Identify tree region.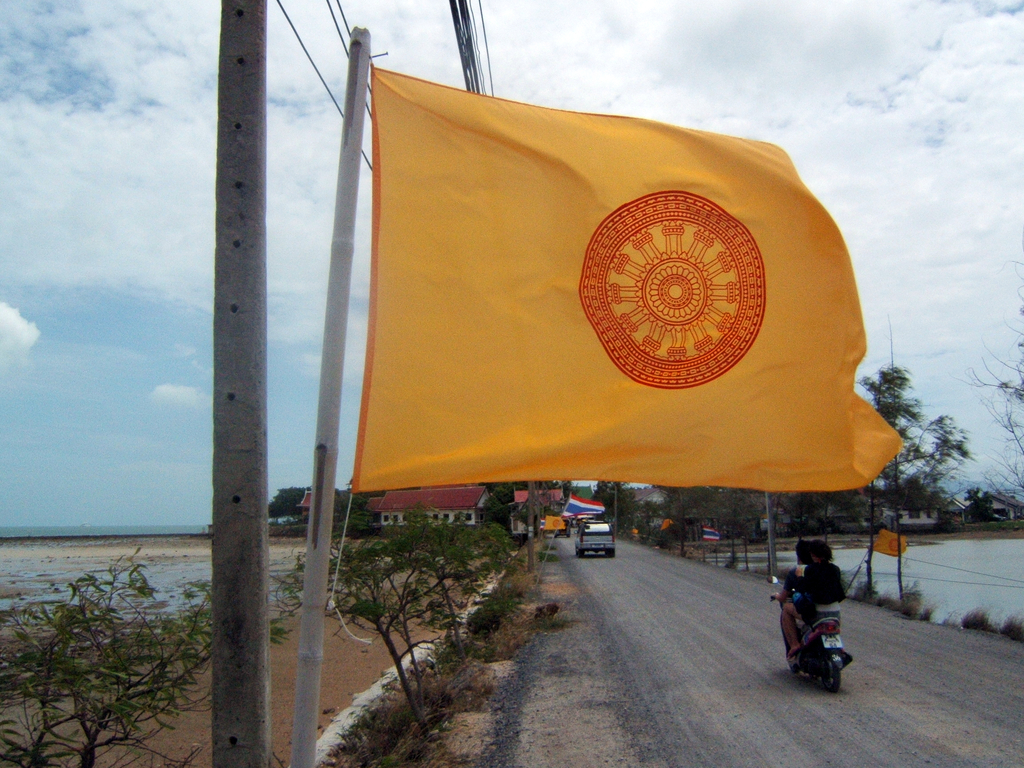
Region: <box>852,355,977,608</box>.
